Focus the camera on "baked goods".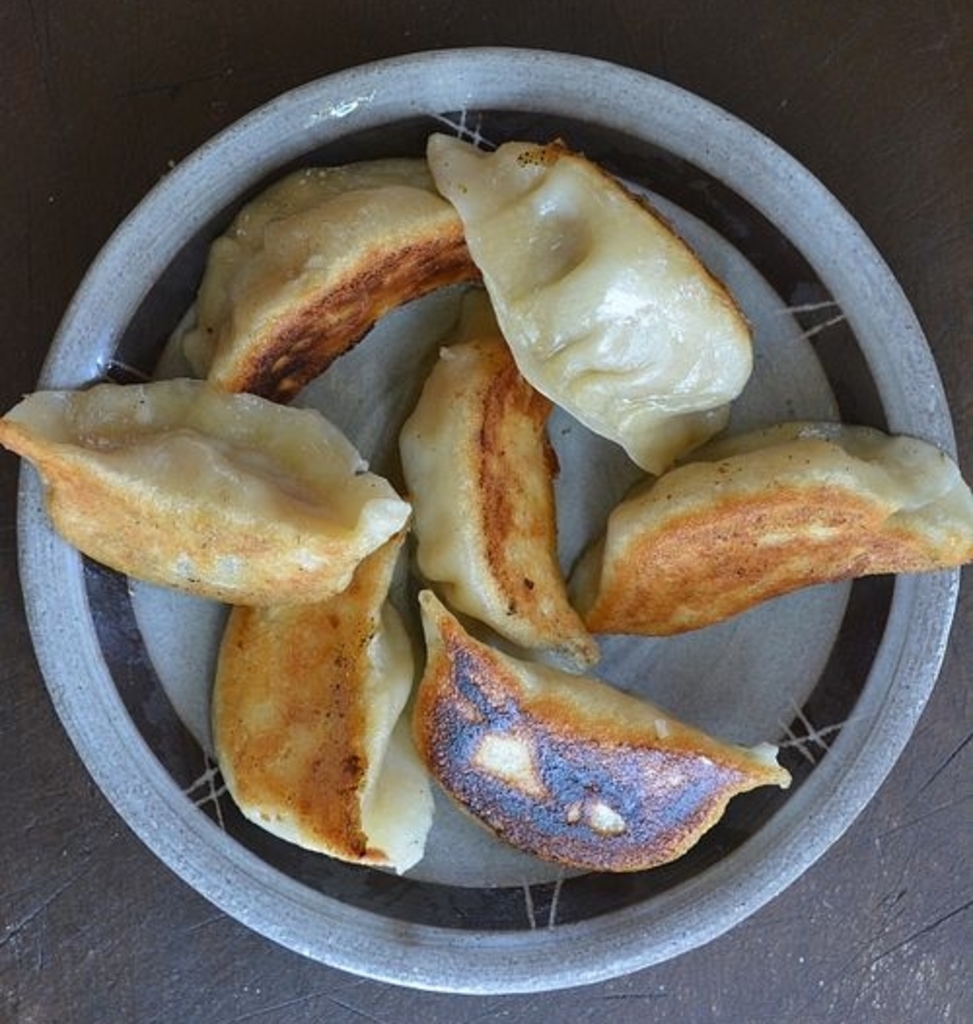
Focus region: [409,588,796,876].
